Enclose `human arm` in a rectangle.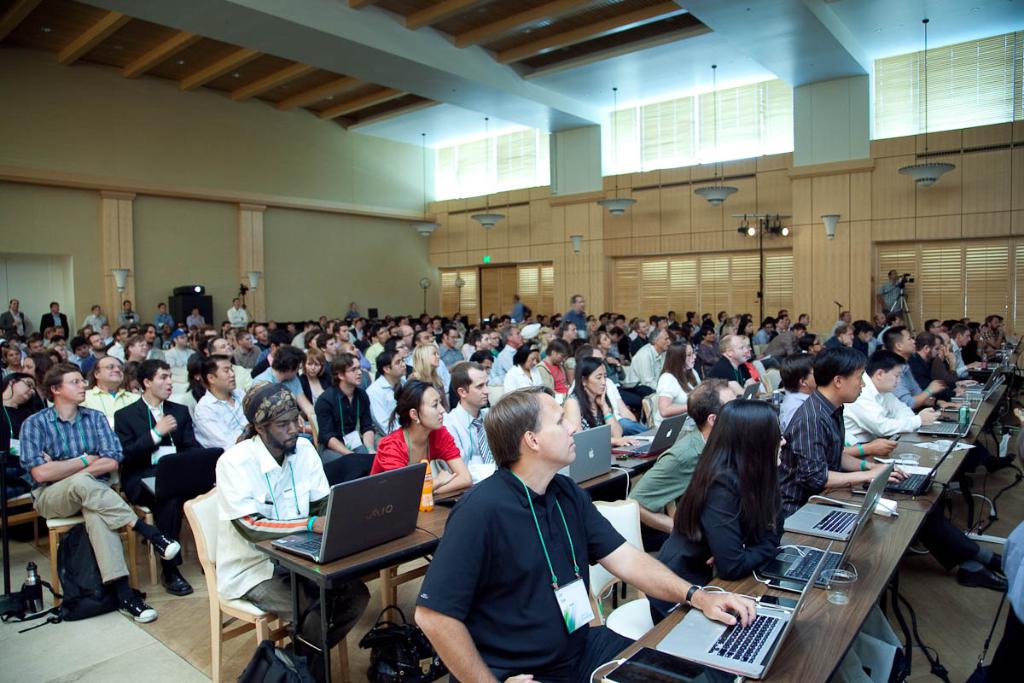
<region>795, 423, 902, 490</region>.
